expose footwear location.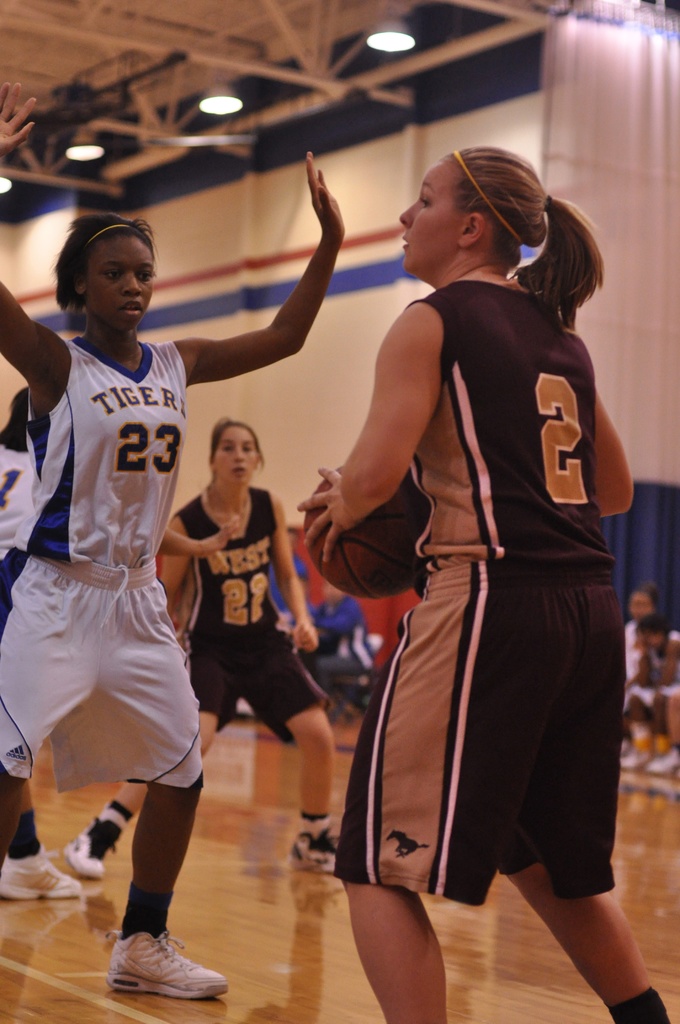
Exposed at 643, 746, 679, 772.
